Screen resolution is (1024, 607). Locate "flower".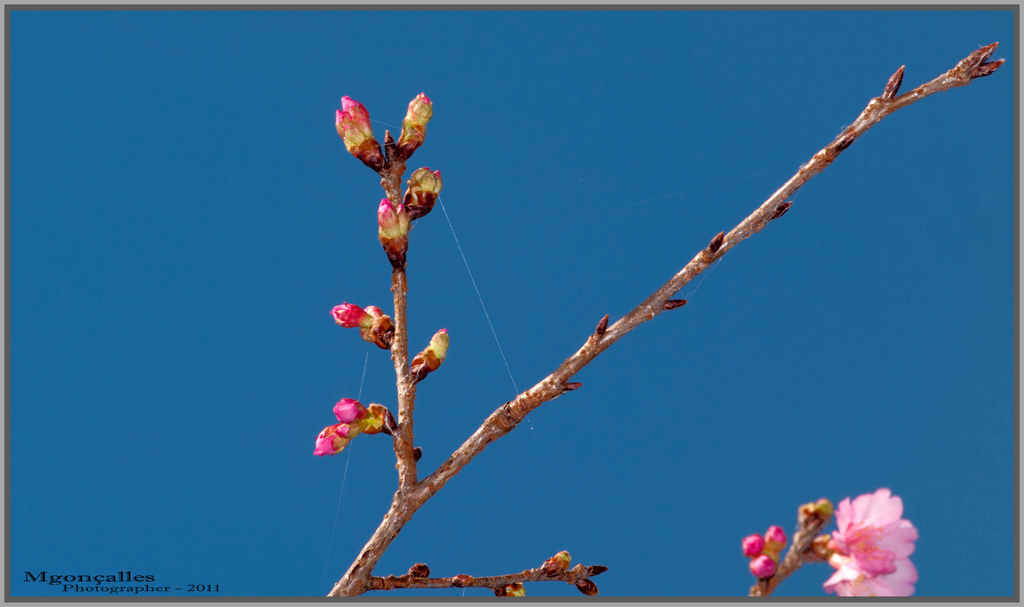
749, 554, 780, 581.
